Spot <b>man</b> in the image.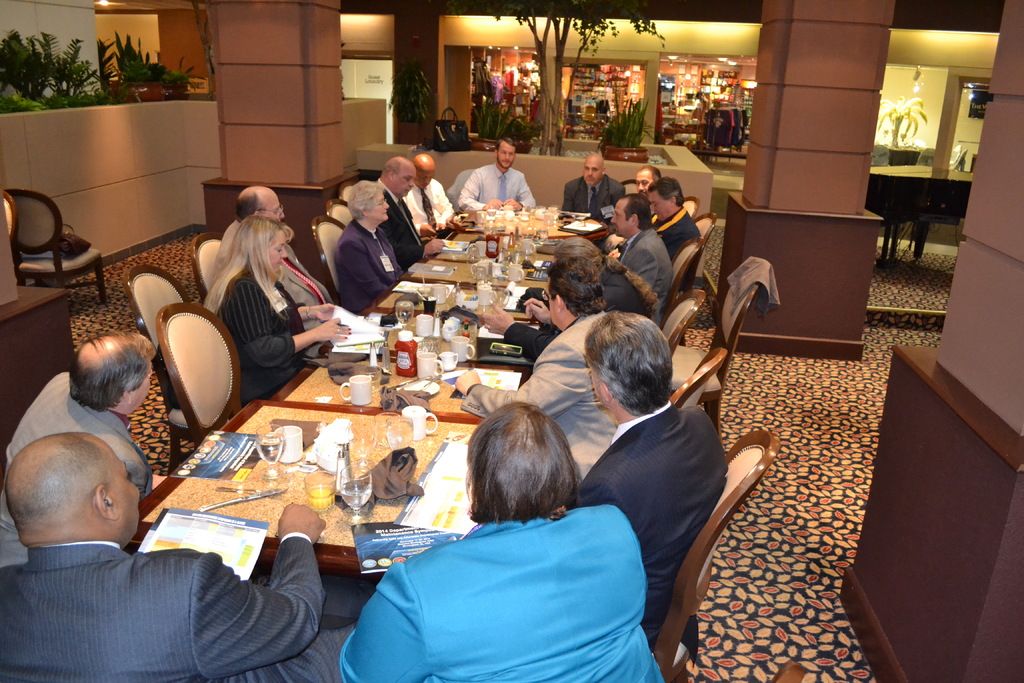
<b>man</b> found at bbox=(374, 154, 447, 269).
